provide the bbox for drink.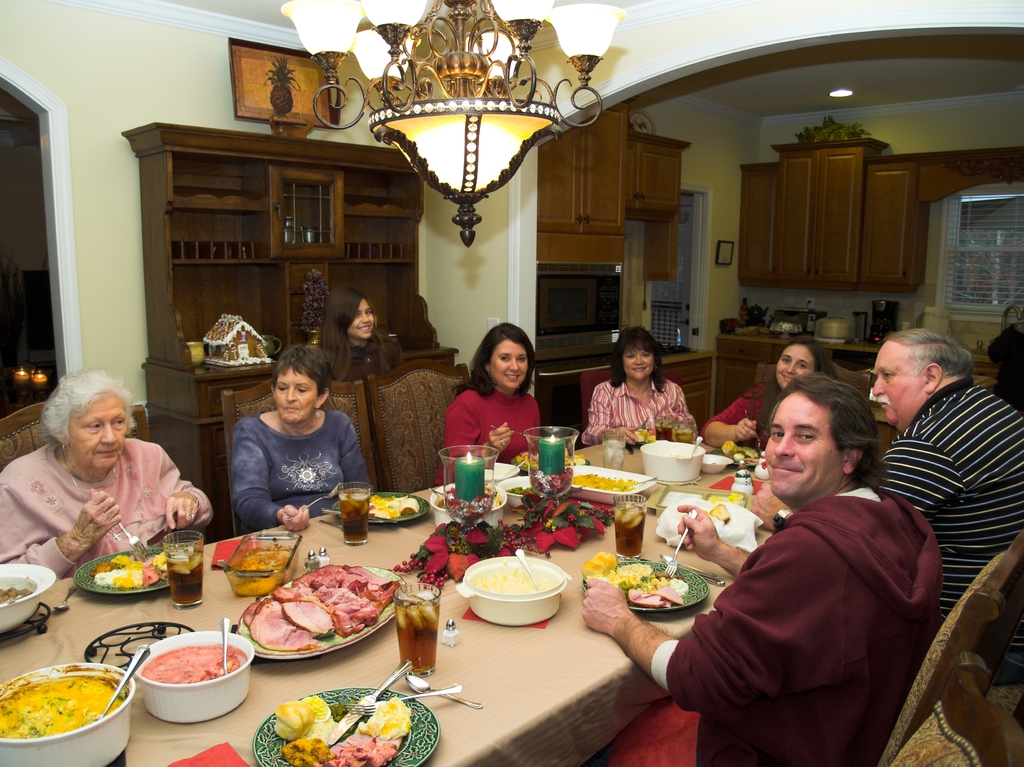
{"left": 616, "top": 506, "right": 649, "bottom": 559}.
